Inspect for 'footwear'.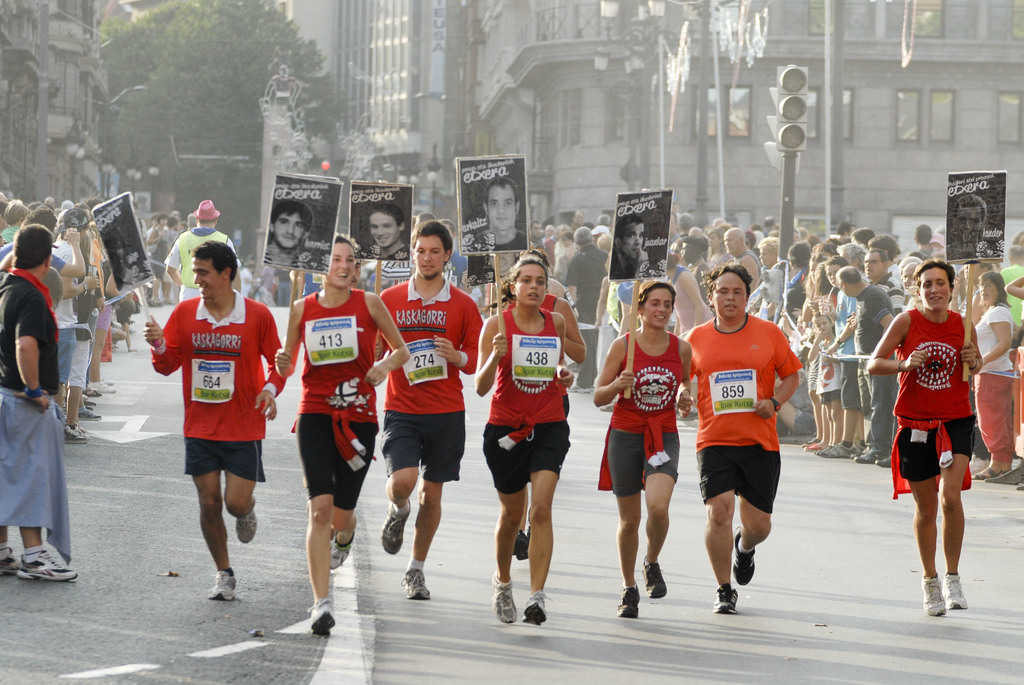
Inspection: pyautogui.locateOnScreen(644, 560, 665, 601).
